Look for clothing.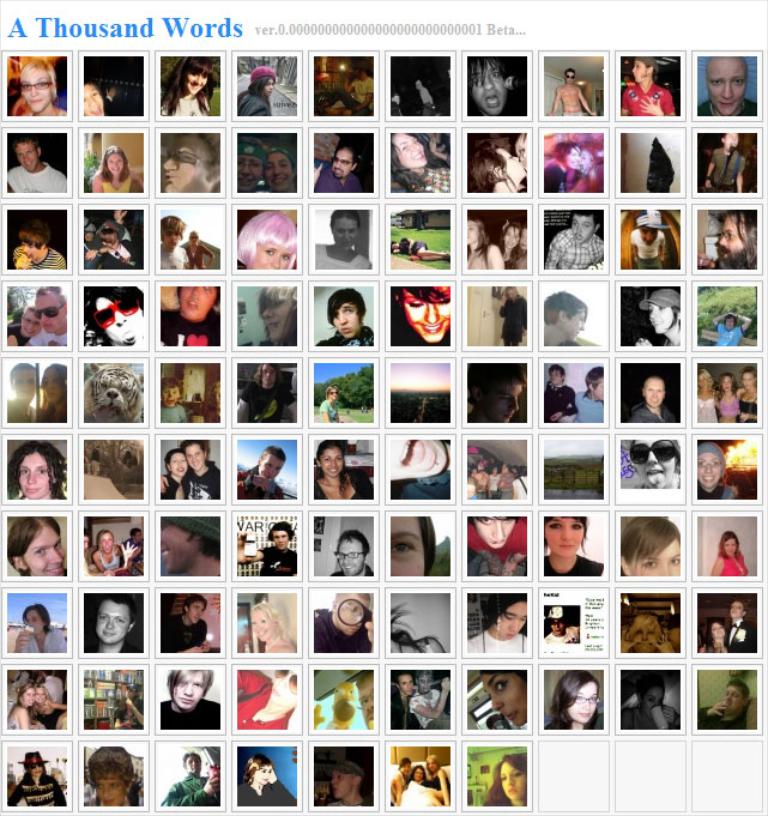
Found: bbox(12, 242, 64, 274).
